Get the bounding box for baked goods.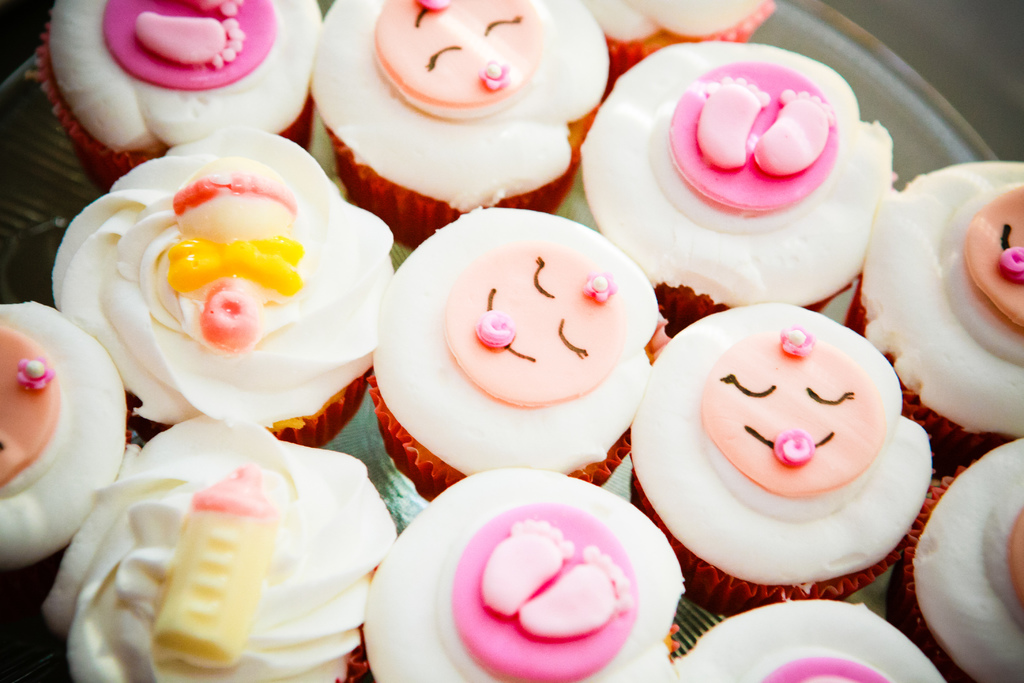
x1=577, y1=43, x2=892, y2=336.
